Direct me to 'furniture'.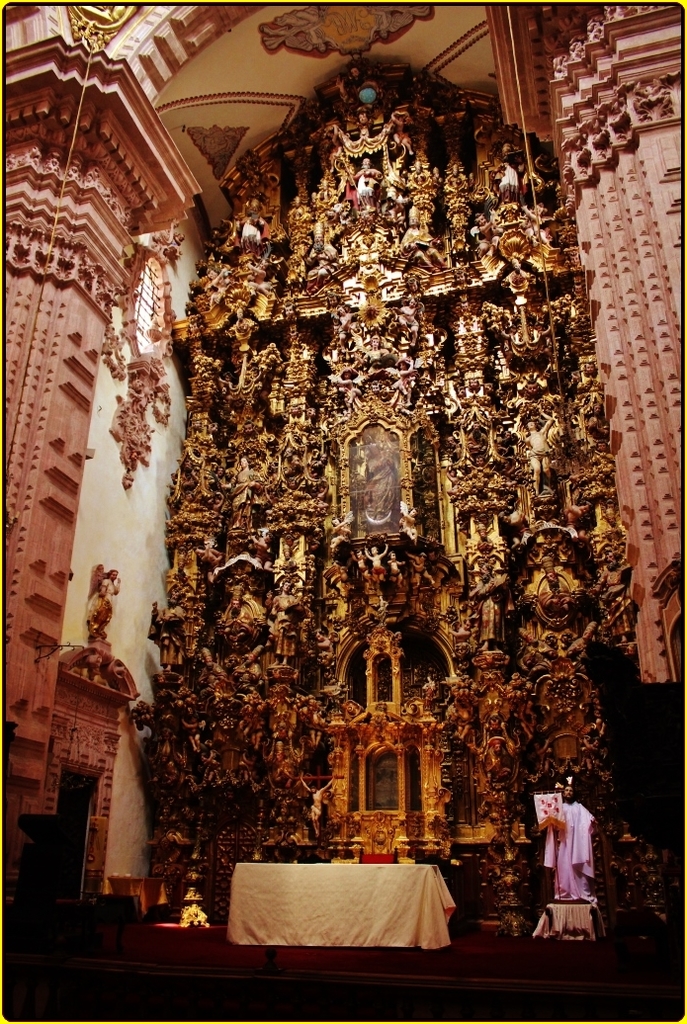
Direction: bbox(225, 862, 460, 953).
